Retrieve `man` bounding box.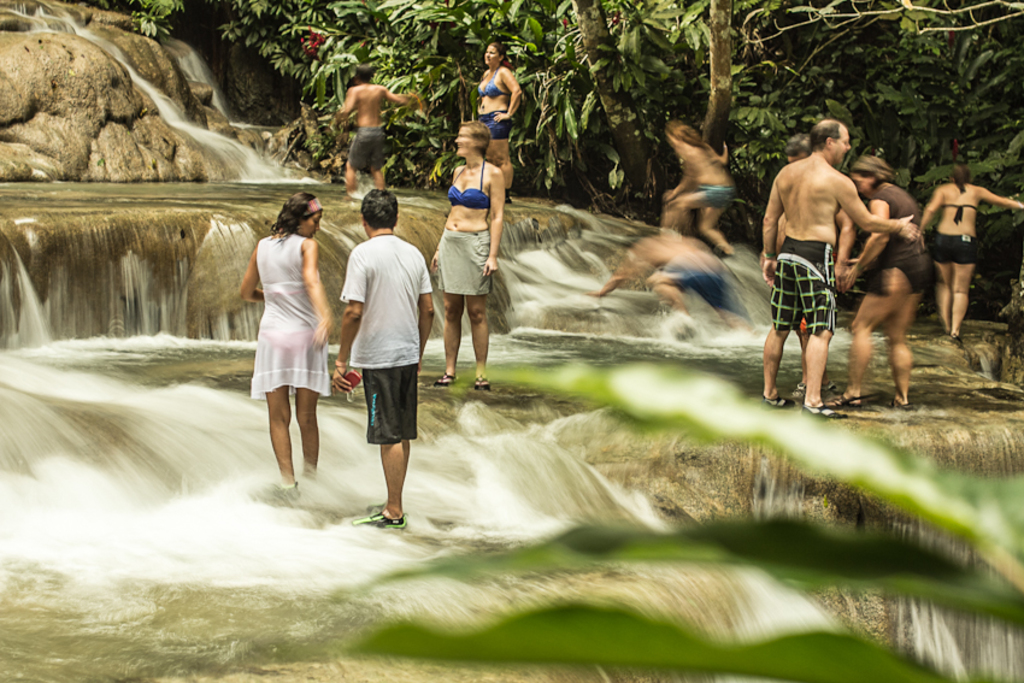
Bounding box: 769, 117, 898, 428.
